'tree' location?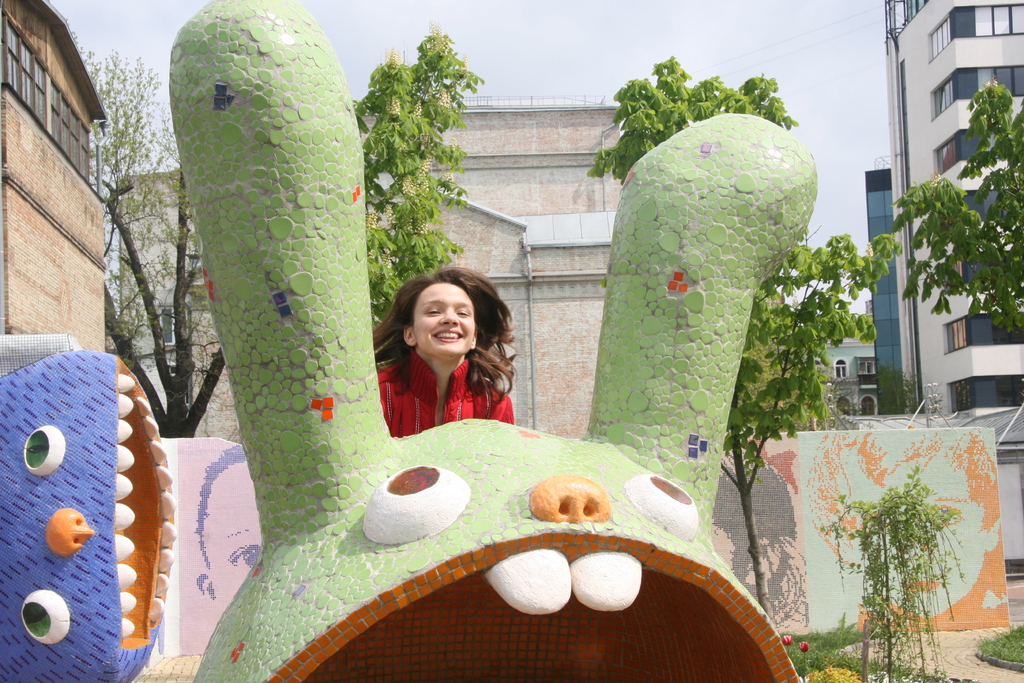
bbox(79, 40, 223, 439)
